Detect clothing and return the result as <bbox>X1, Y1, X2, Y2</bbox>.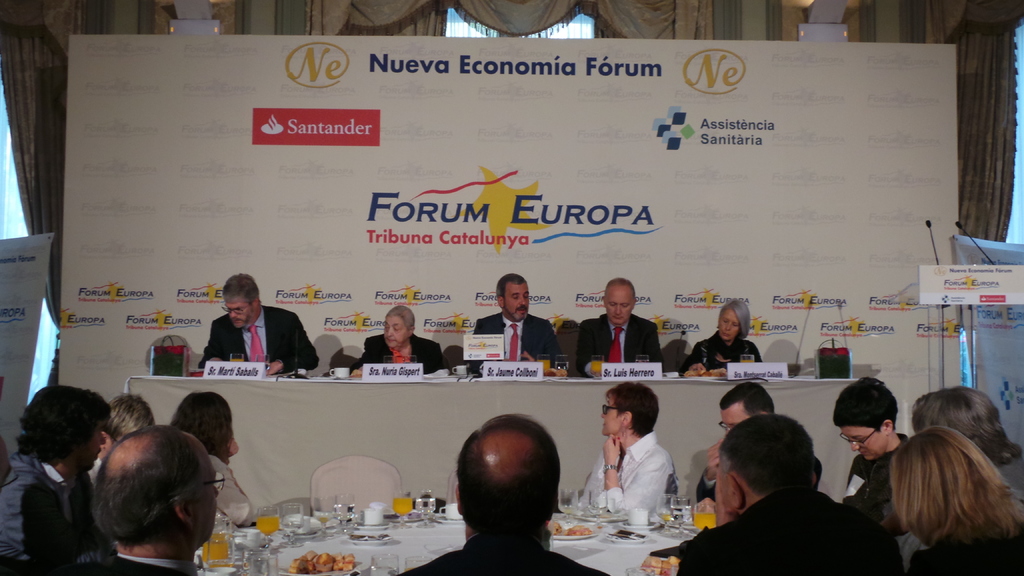
<bbox>584, 321, 664, 374</bbox>.
